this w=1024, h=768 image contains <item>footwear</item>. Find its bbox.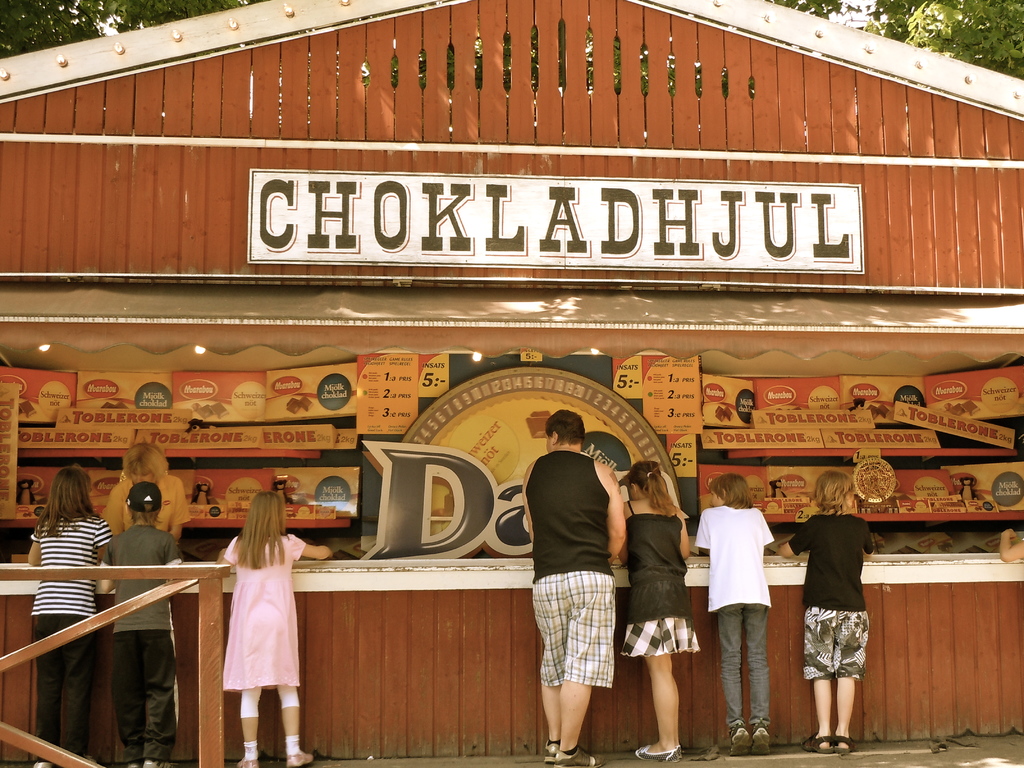
rect(746, 716, 775, 764).
